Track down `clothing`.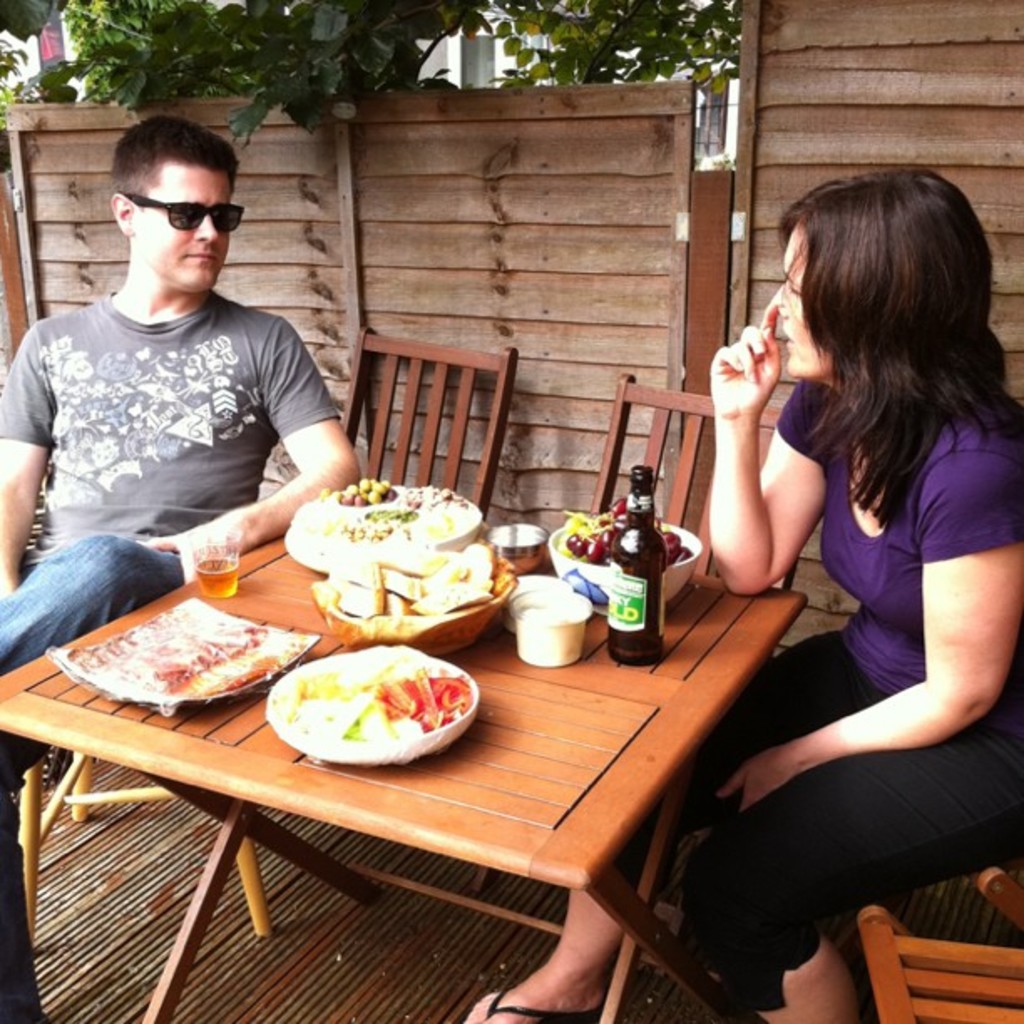
Tracked to <box>0,308,238,1012</box>.
